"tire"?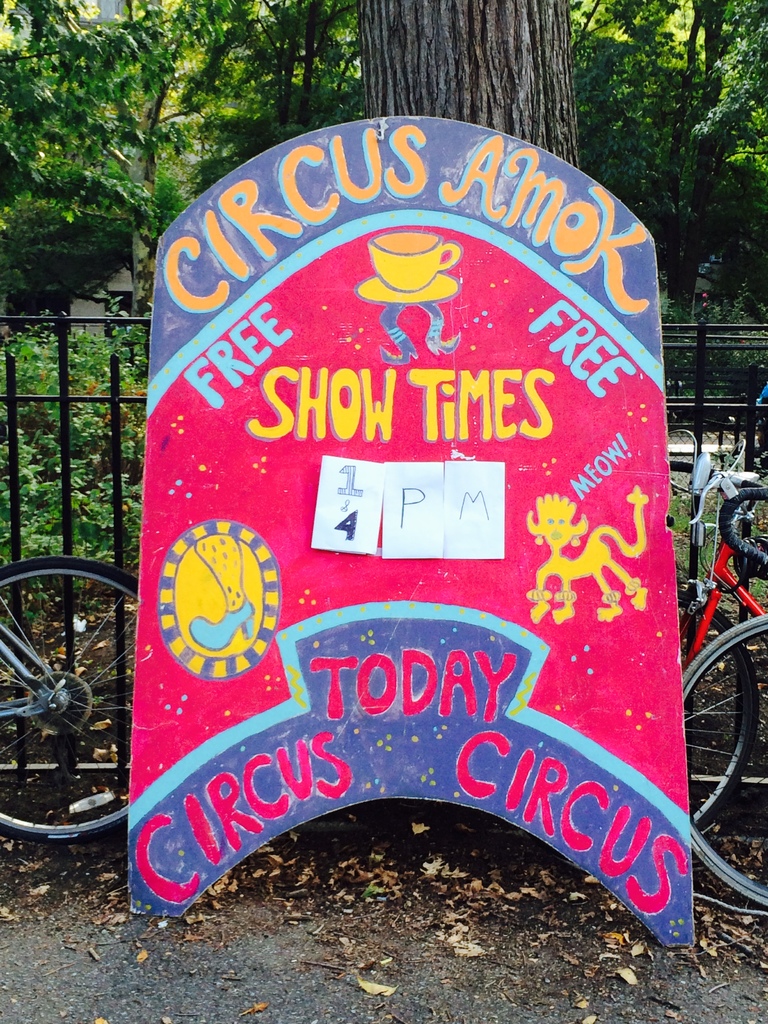
{"left": 0, "top": 552, "right": 143, "bottom": 846}
